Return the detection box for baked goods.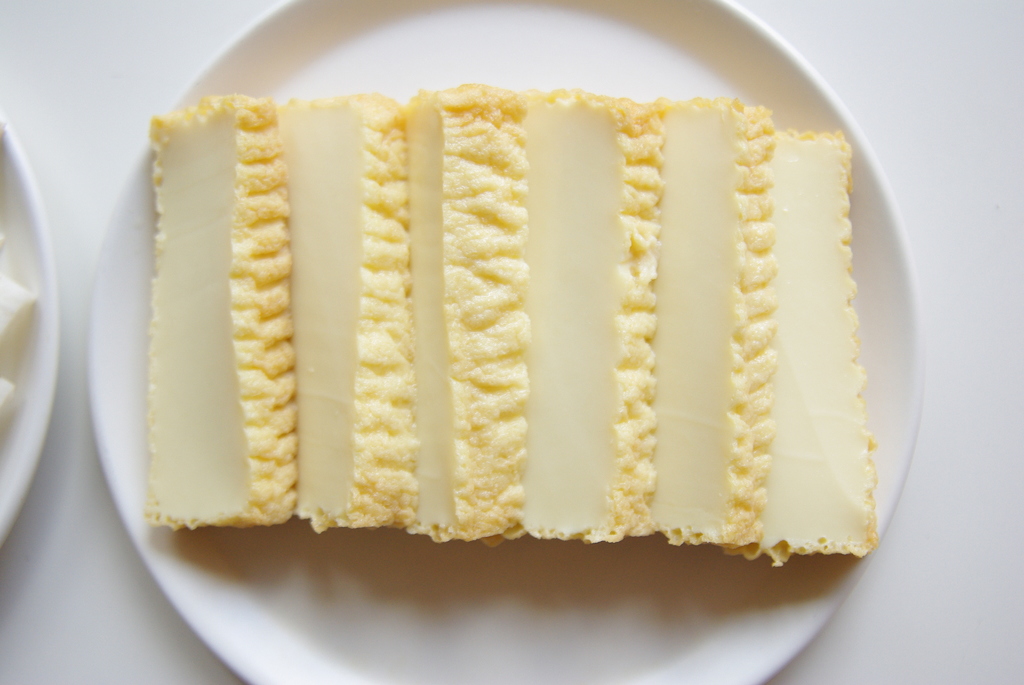
0,227,39,442.
